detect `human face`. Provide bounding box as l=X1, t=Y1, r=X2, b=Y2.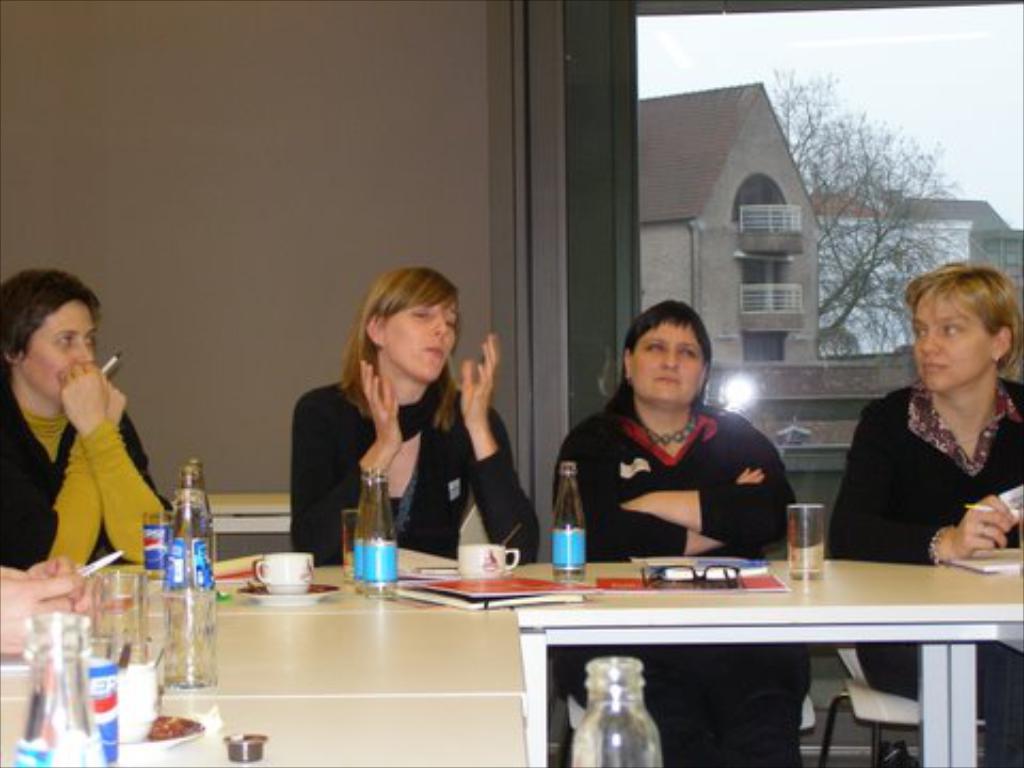
l=631, t=309, r=698, b=407.
